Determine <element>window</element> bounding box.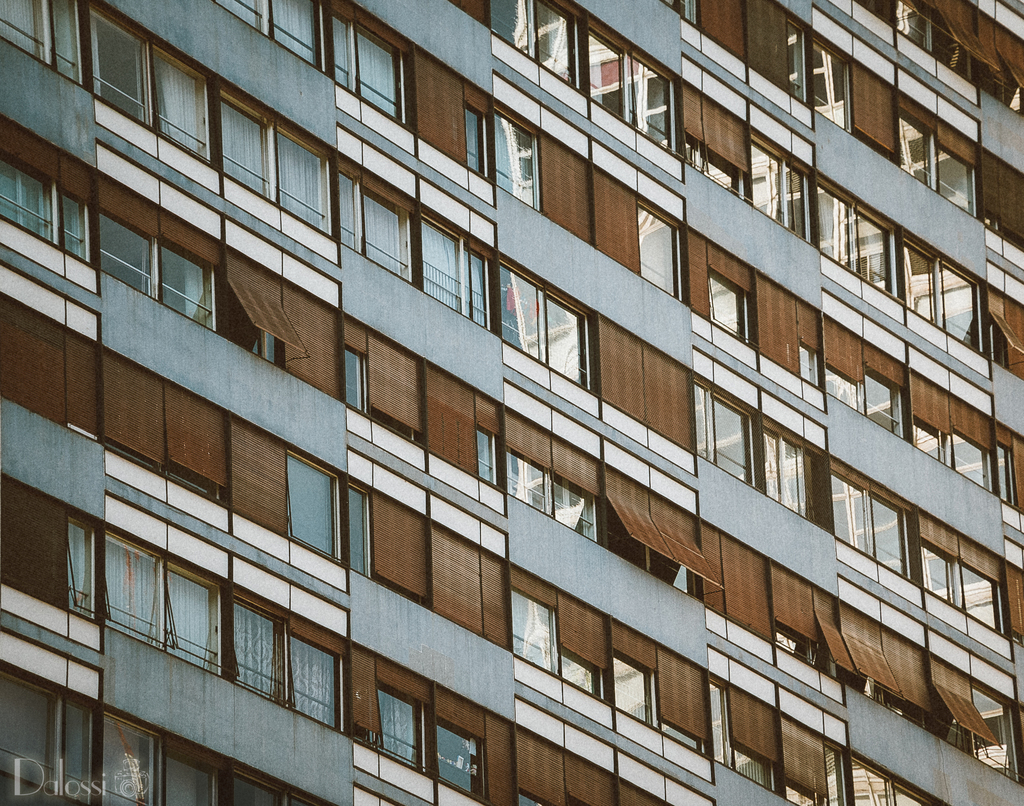
Determined: x1=222 y1=89 x2=332 y2=241.
